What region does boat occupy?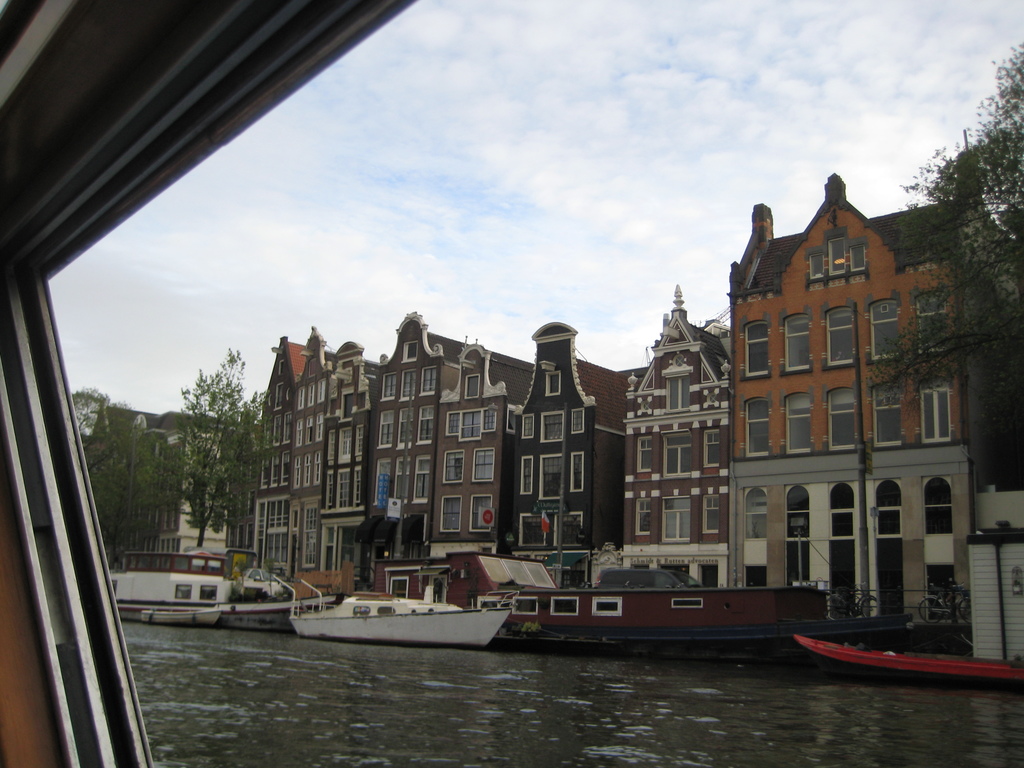
l=114, t=589, r=227, b=620.
